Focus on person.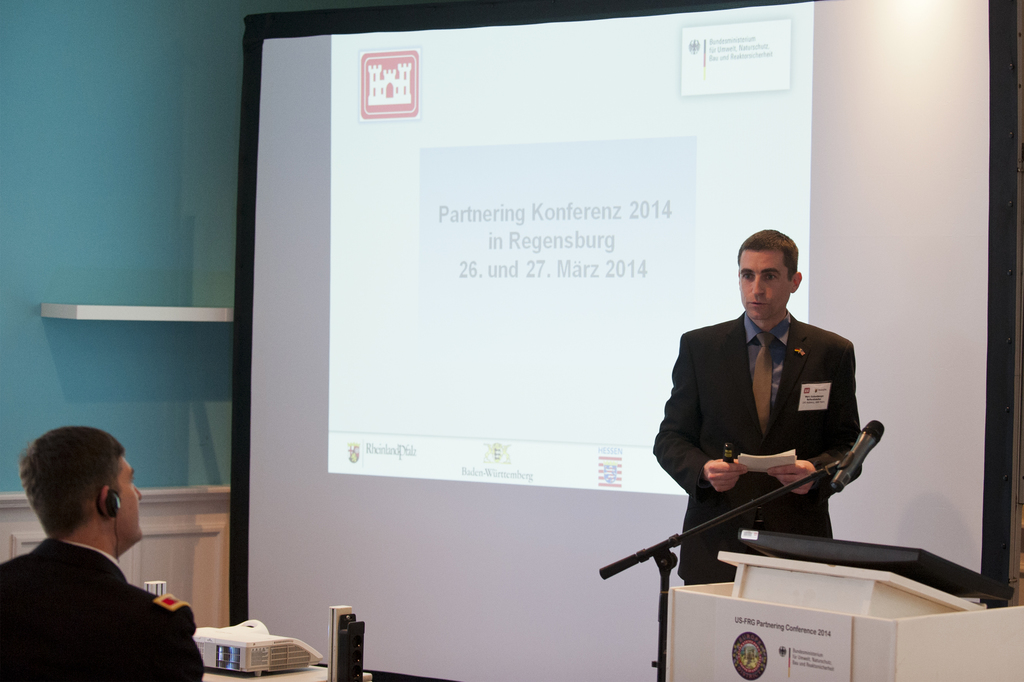
Focused at 657, 219, 884, 620.
